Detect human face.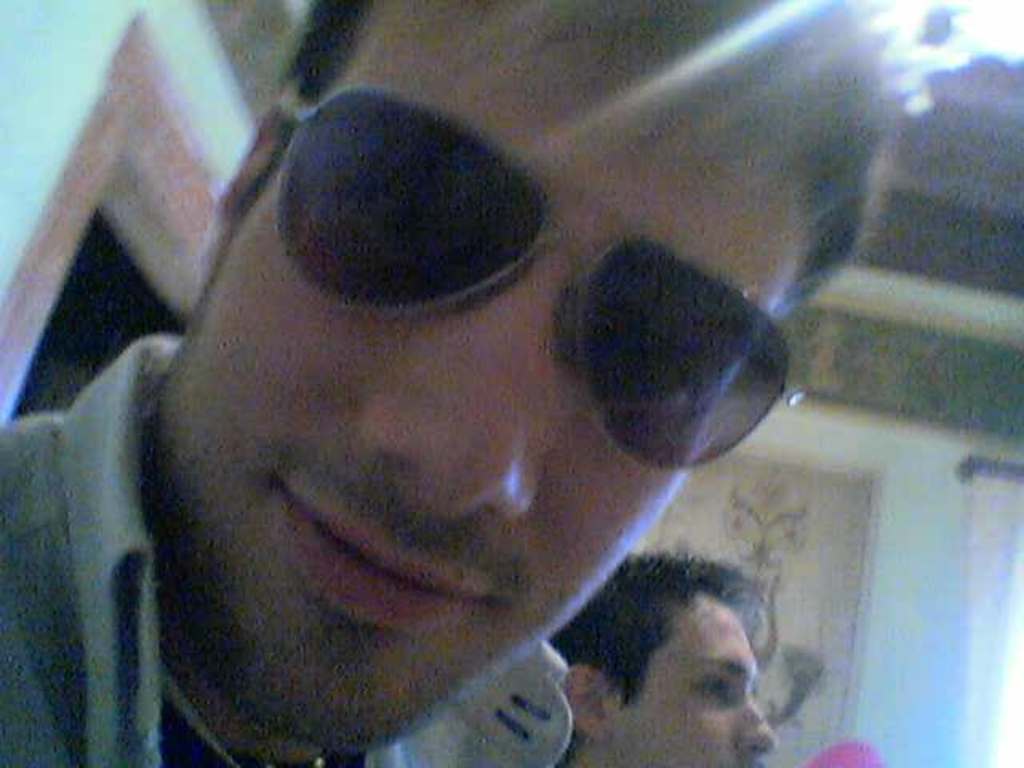
Detected at x1=150 y1=0 x2=802 y2=752.
